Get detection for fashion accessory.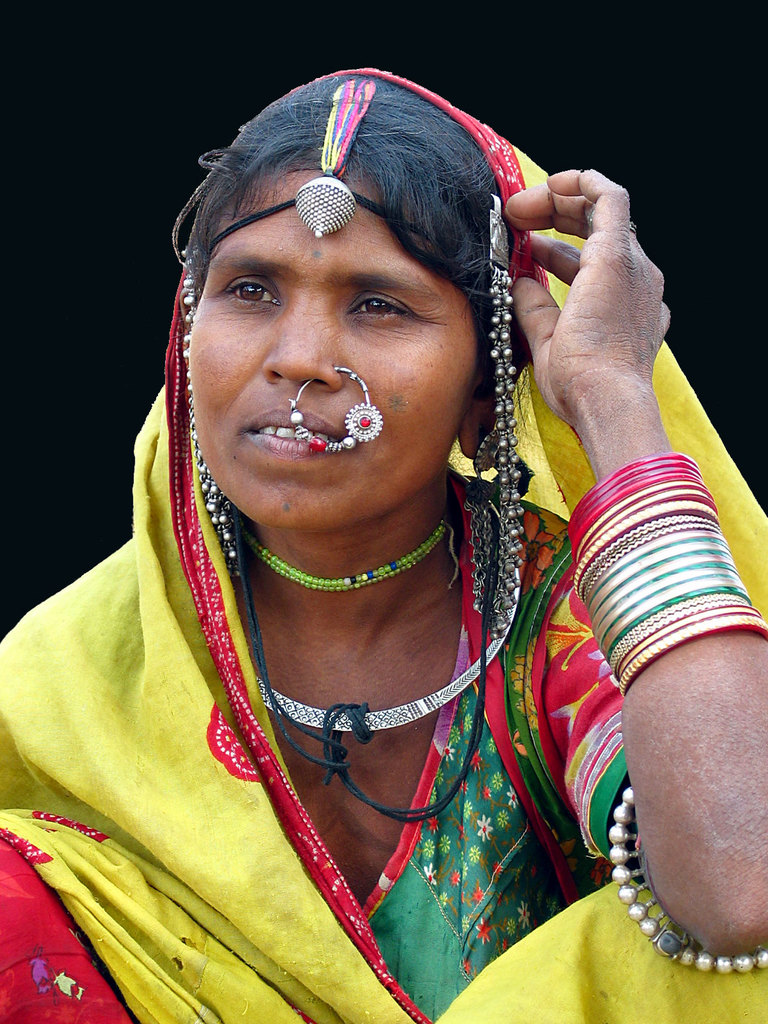
Detection: region(245, 513, 458, 596).
